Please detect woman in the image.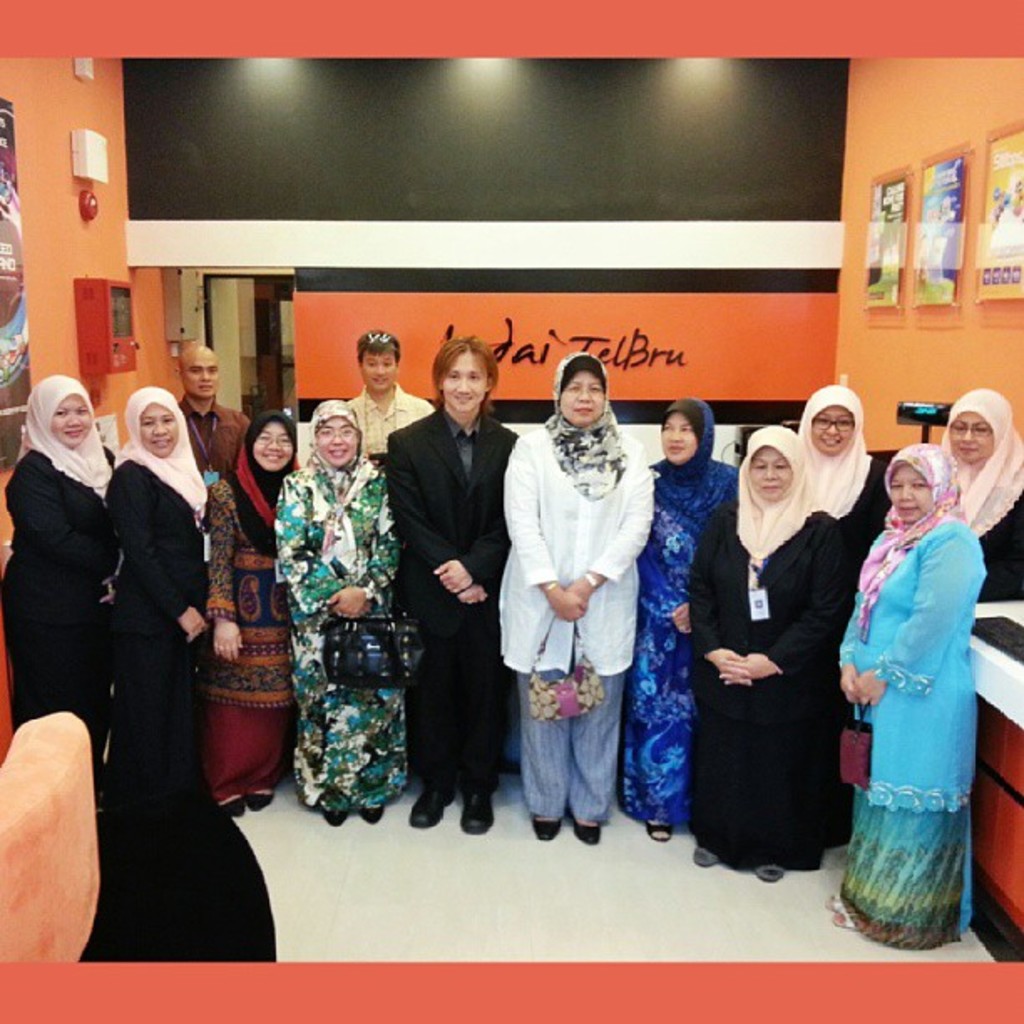
(631, 395, 743, 843).
